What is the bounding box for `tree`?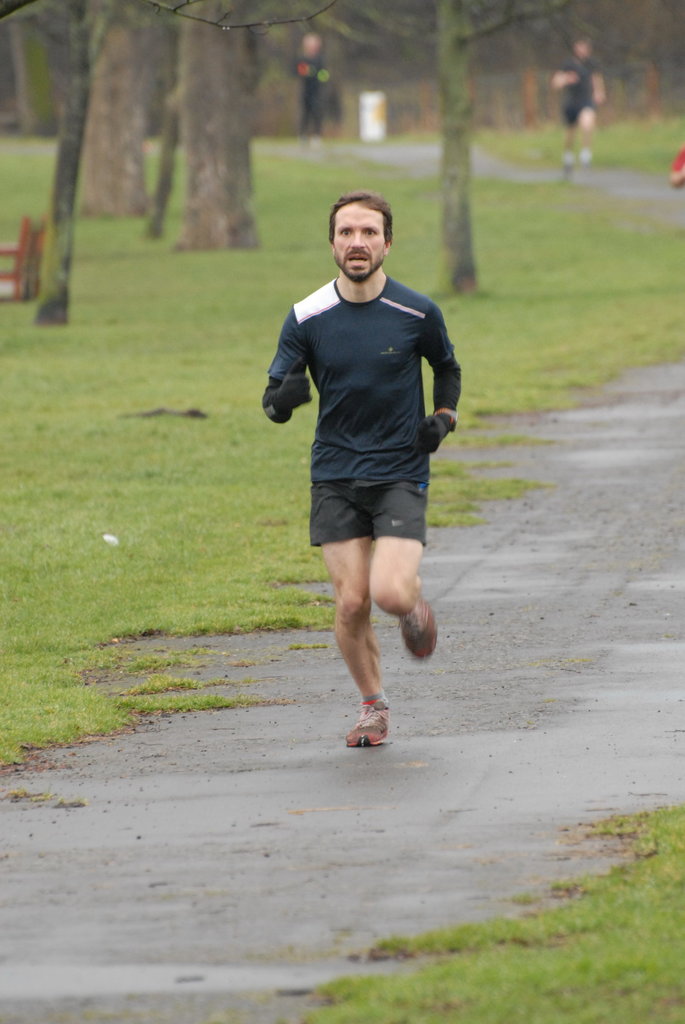
detection(163, 0, 265, 253).
